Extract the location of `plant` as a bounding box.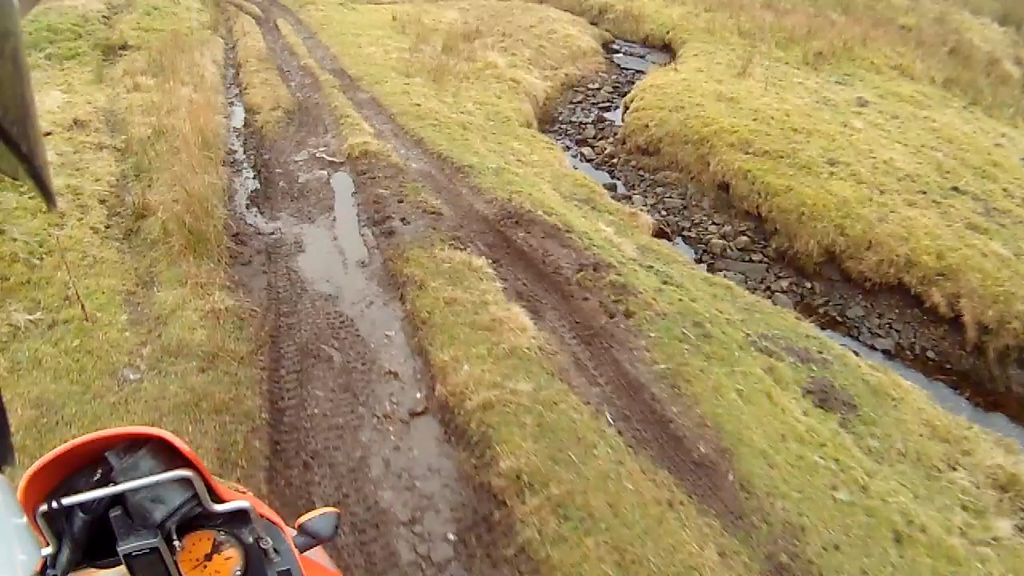
region(282, 0, 1023, 575).
